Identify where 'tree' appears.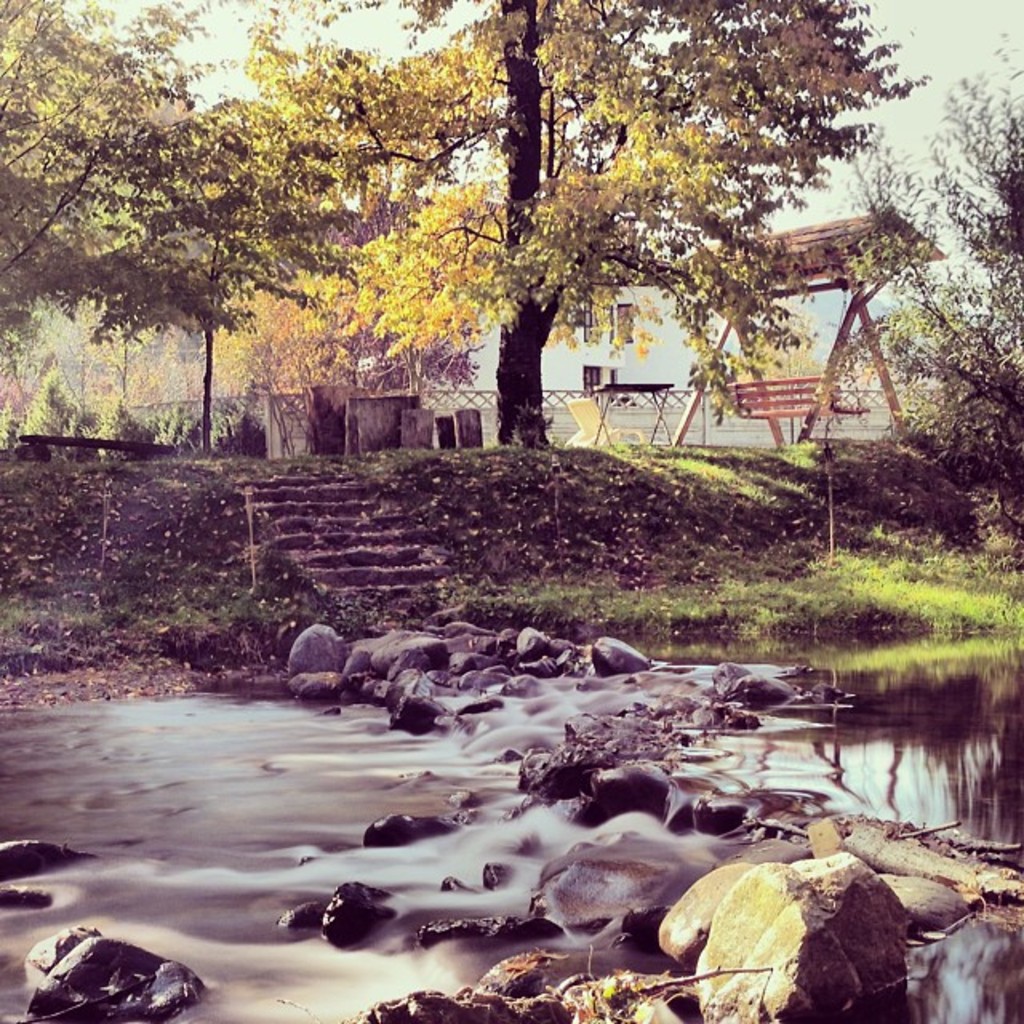
Appears at {"x1": 854, "y1": 34, "x2": 1022, "y2": 496}.
